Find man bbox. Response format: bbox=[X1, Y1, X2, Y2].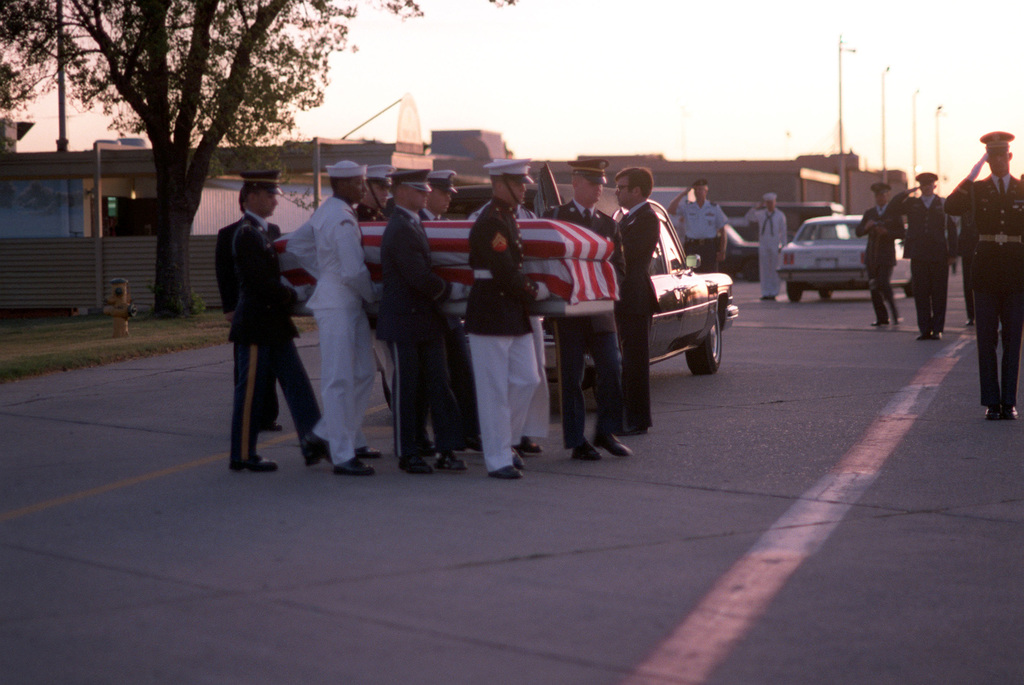
bbox=[745, 191, 790, 300].
